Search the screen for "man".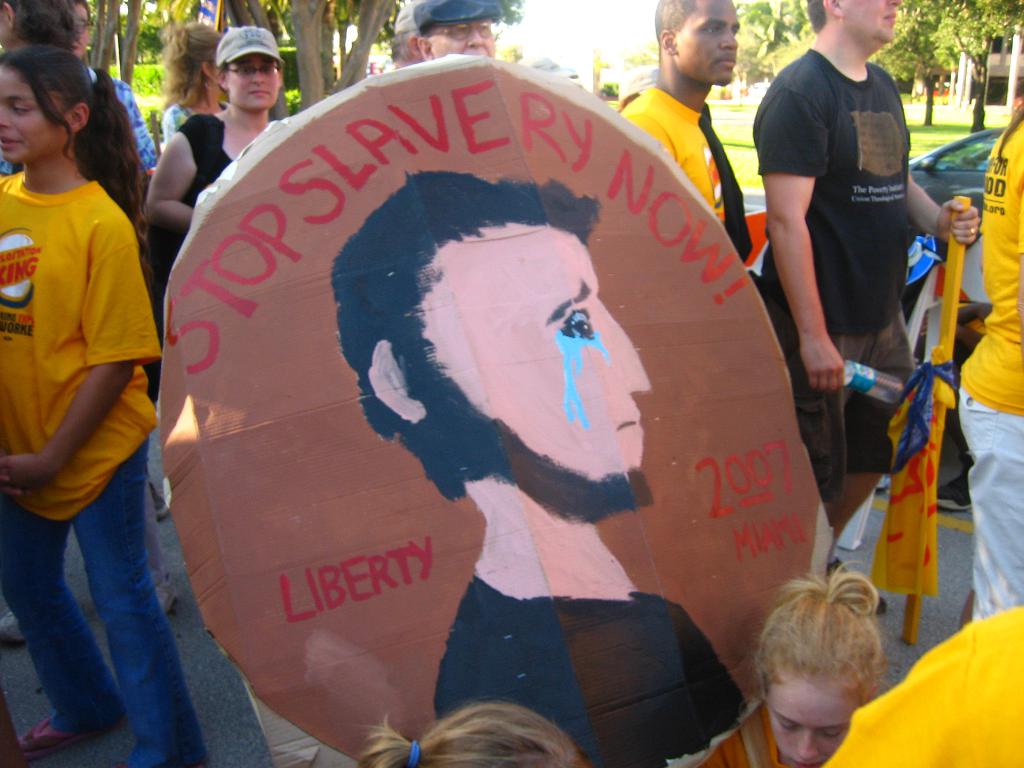
Found at pyautogui.locateOnScreen(416, 0, 502, 61).
